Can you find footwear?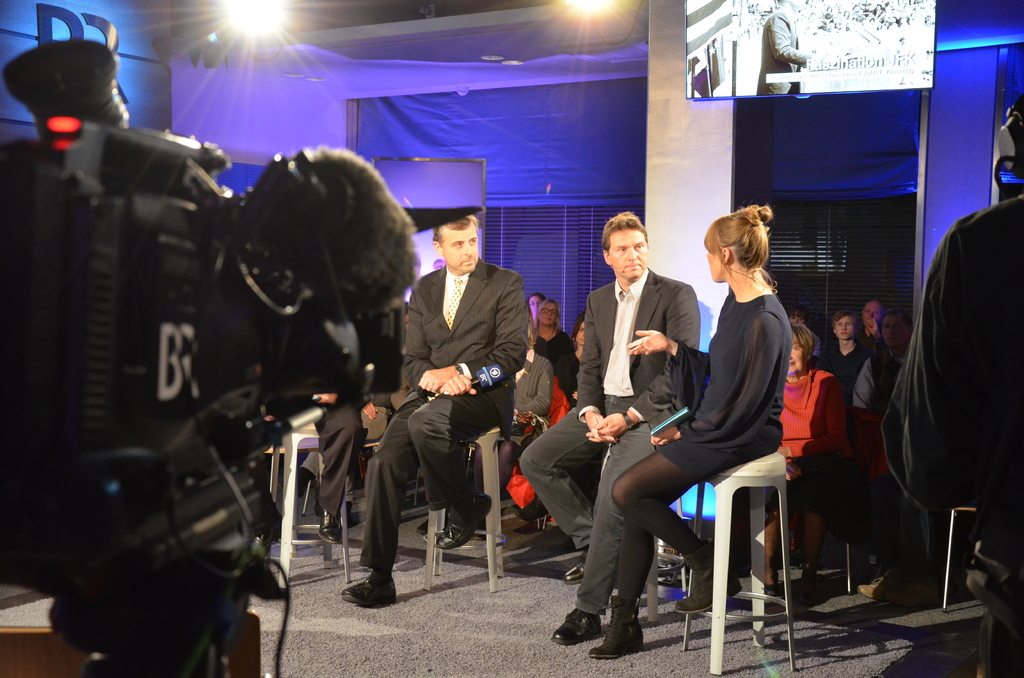
Yes, bounding box: pyautogui.locateOnScreen(415, 517, 429, 537).
